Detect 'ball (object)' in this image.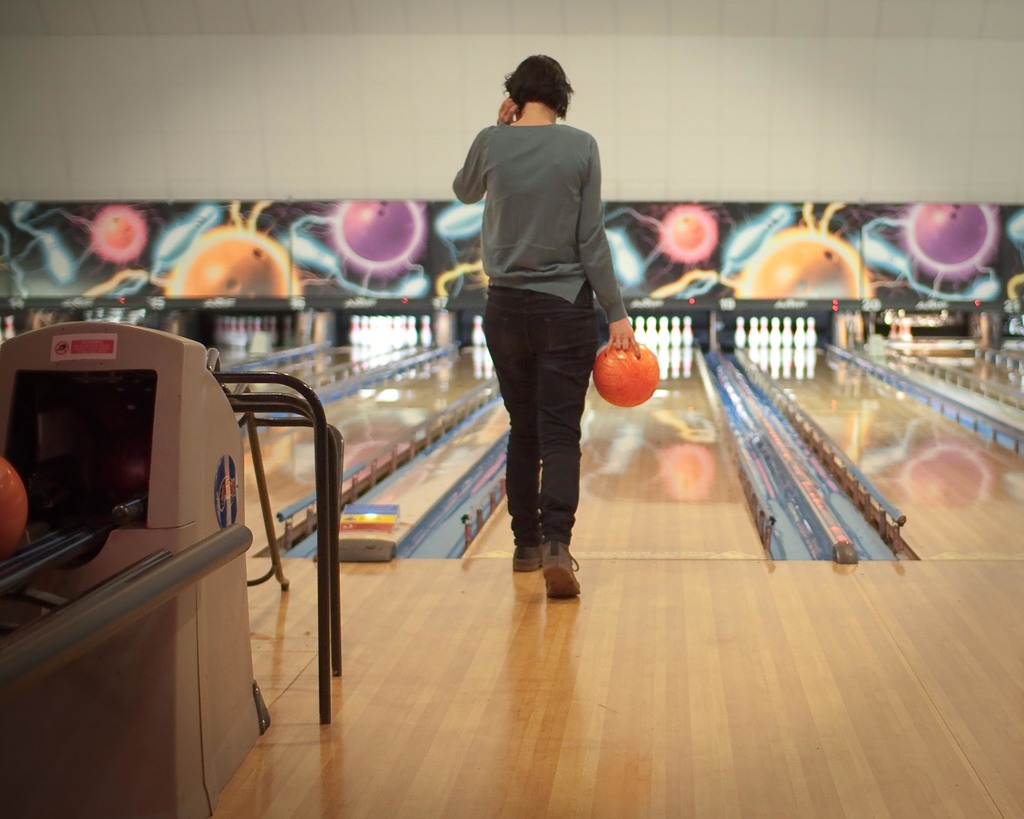
Detection: left=910, top=199, right=990, bottom=263.
